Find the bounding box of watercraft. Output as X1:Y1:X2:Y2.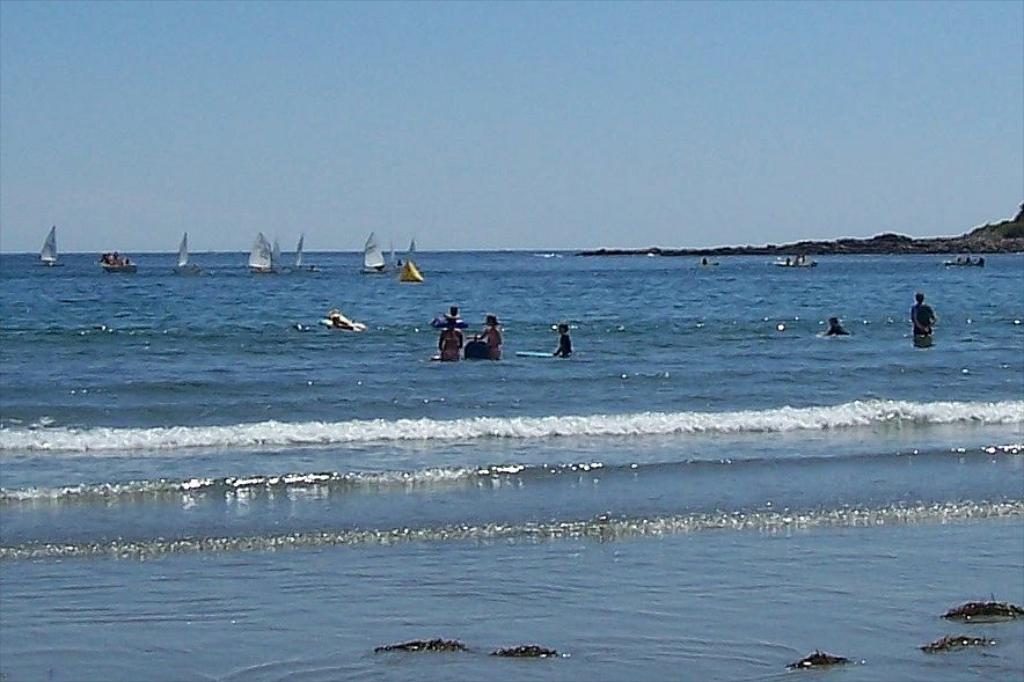
768:262:820:271.
